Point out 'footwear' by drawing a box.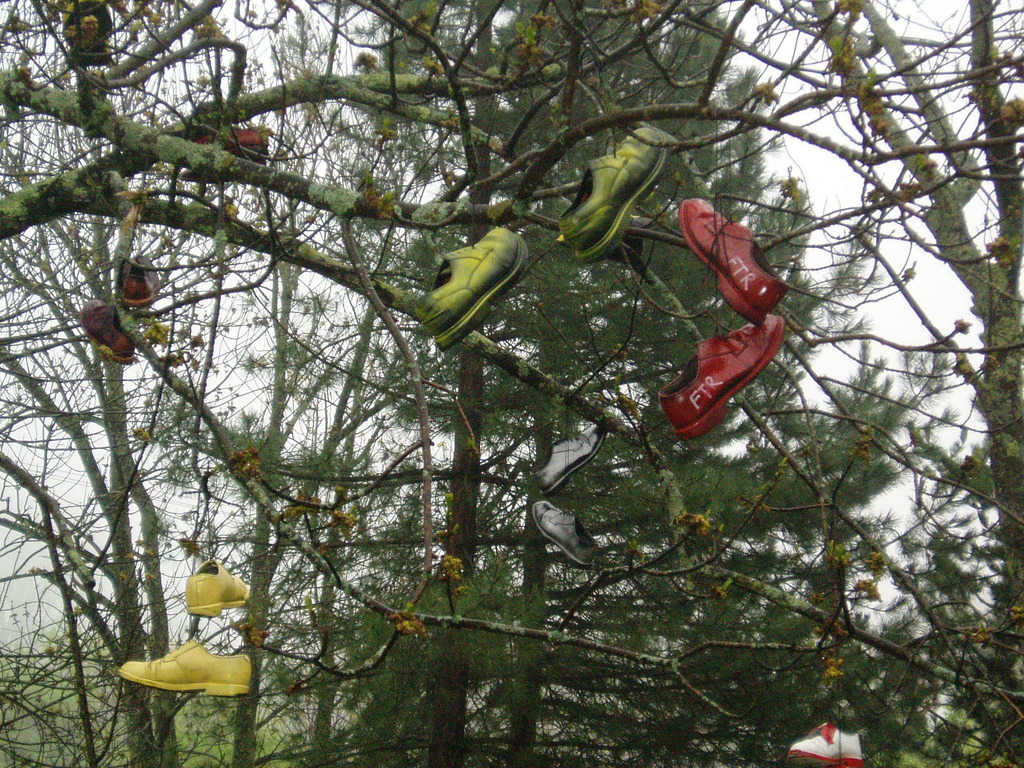
<box>524,499,600,574</box>.
